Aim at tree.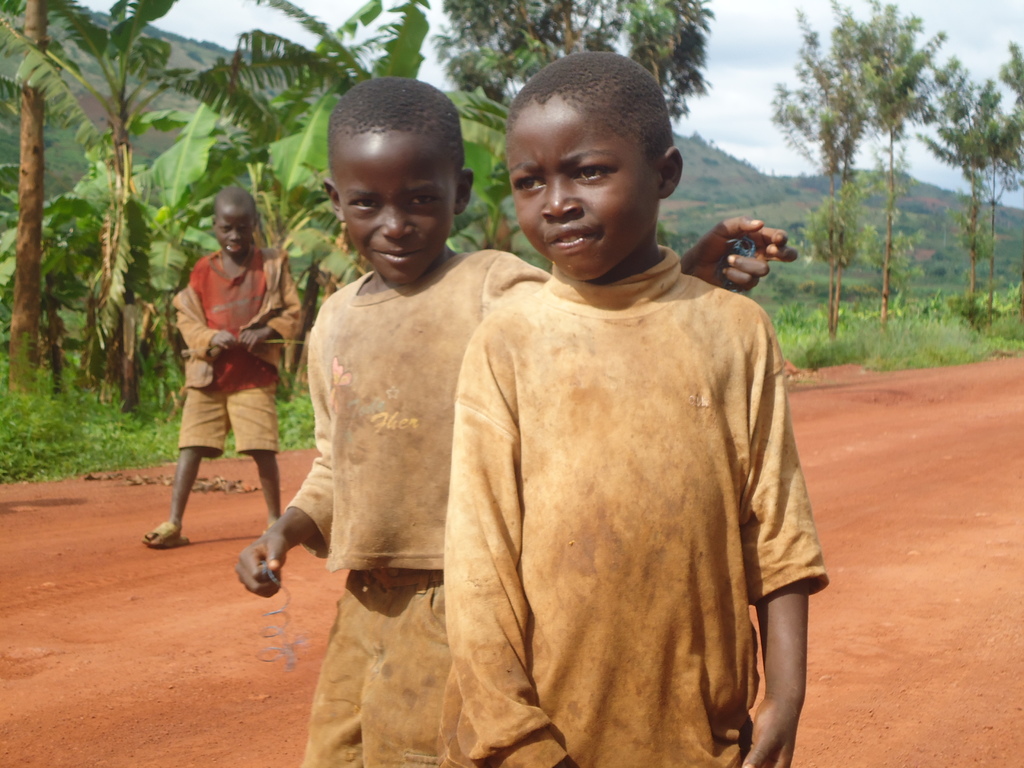
Aimed at BBox(906, 30, 1023, 335).
